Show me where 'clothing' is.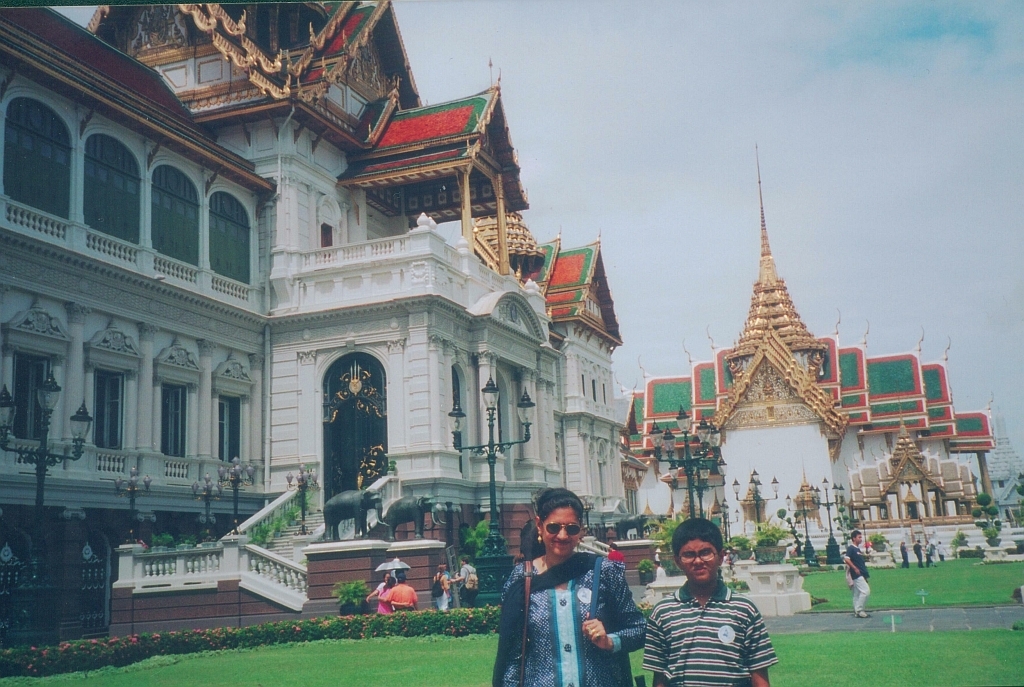
'clothing' is at 647:580:780:686.
